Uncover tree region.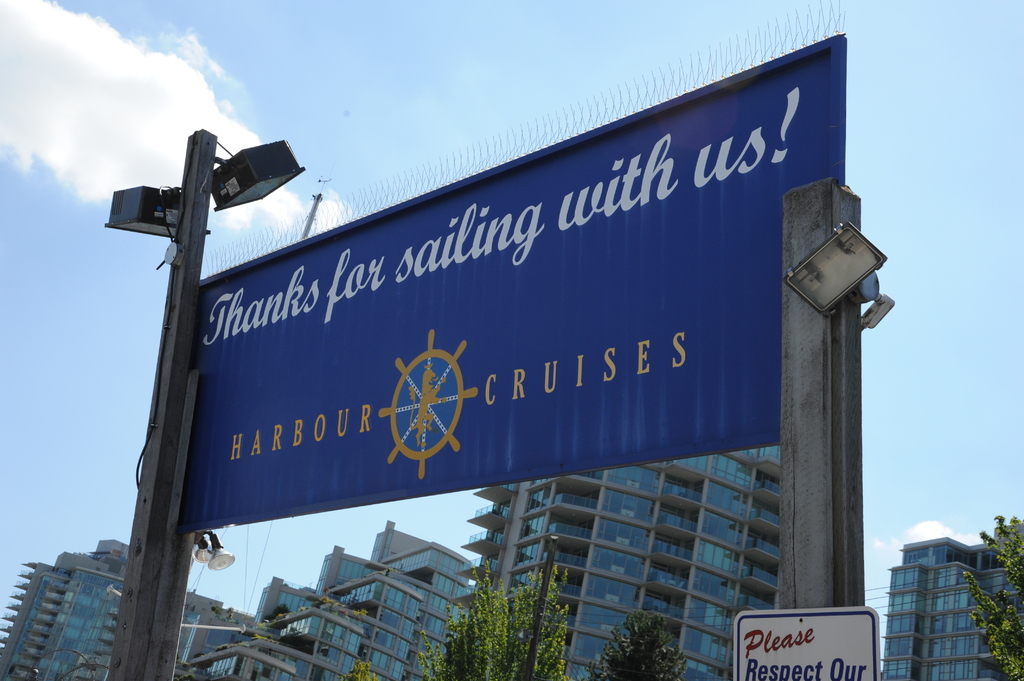
Uncovered: <region>416, 556, 564, 680</region>.
